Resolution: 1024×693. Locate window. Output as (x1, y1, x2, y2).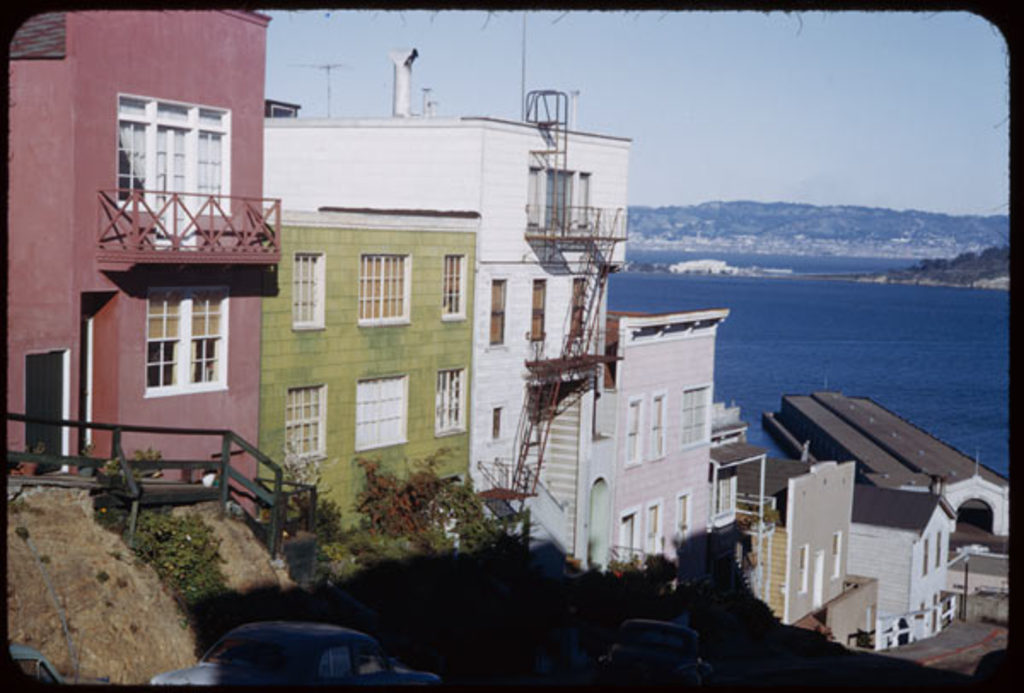
(433, 365, 468, 440).
